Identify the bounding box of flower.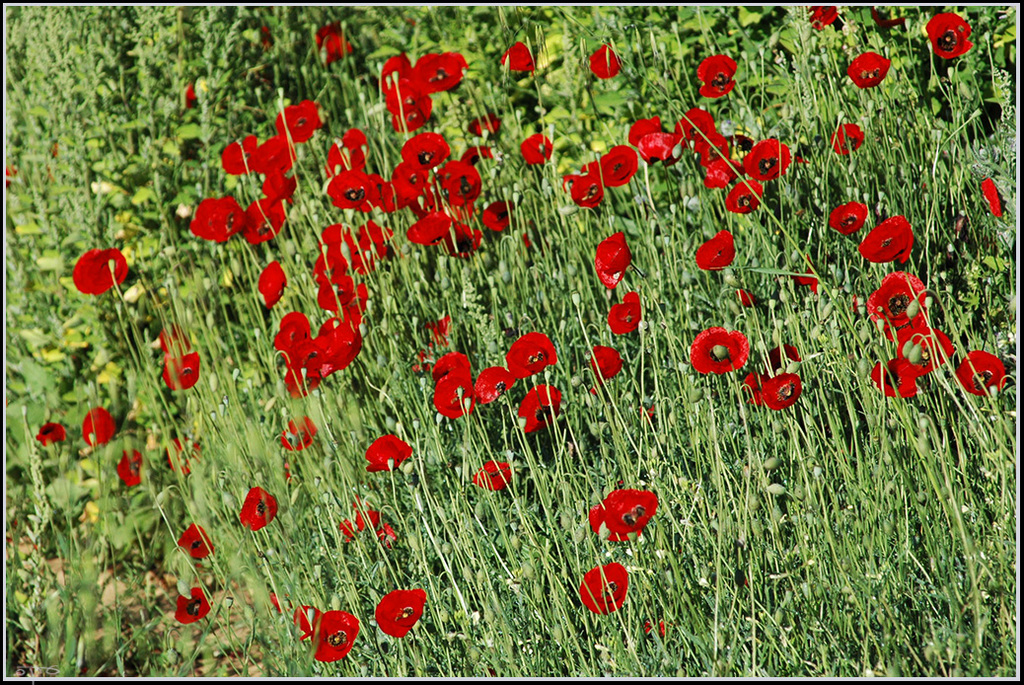
x1=174 y1=528 x2=212 y2=555.
